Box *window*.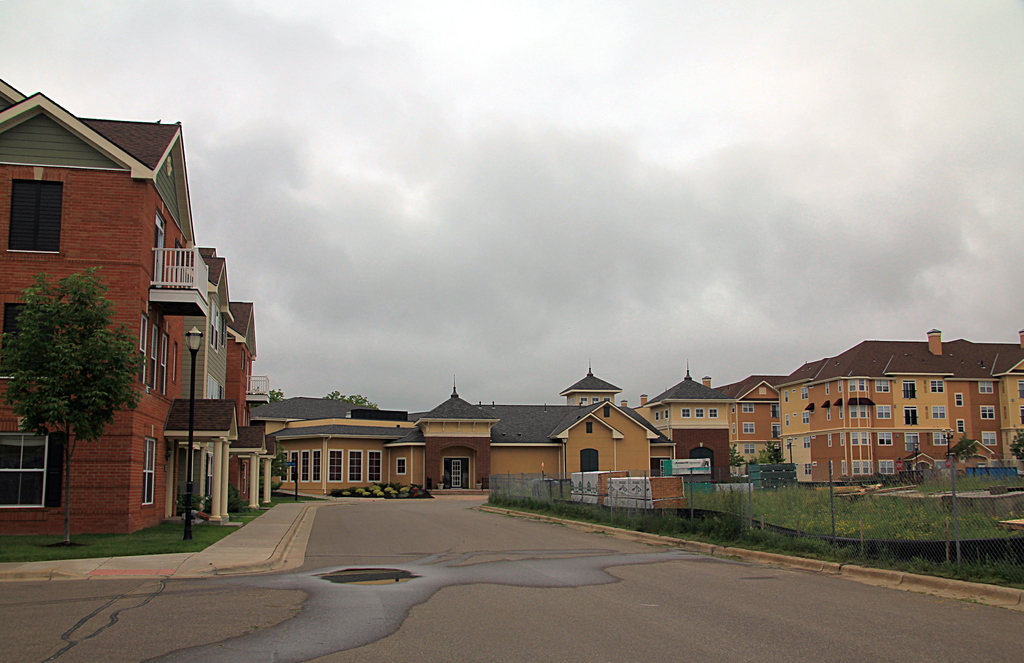
300, 452, 311, 483.
